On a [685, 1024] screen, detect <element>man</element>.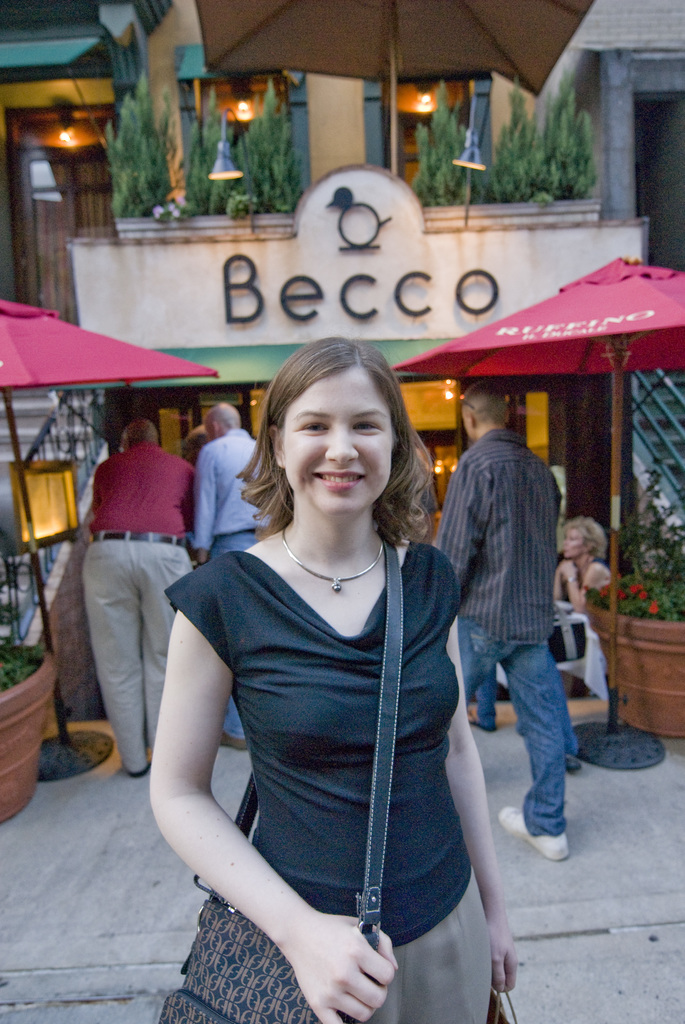
(184,399,279,744).
